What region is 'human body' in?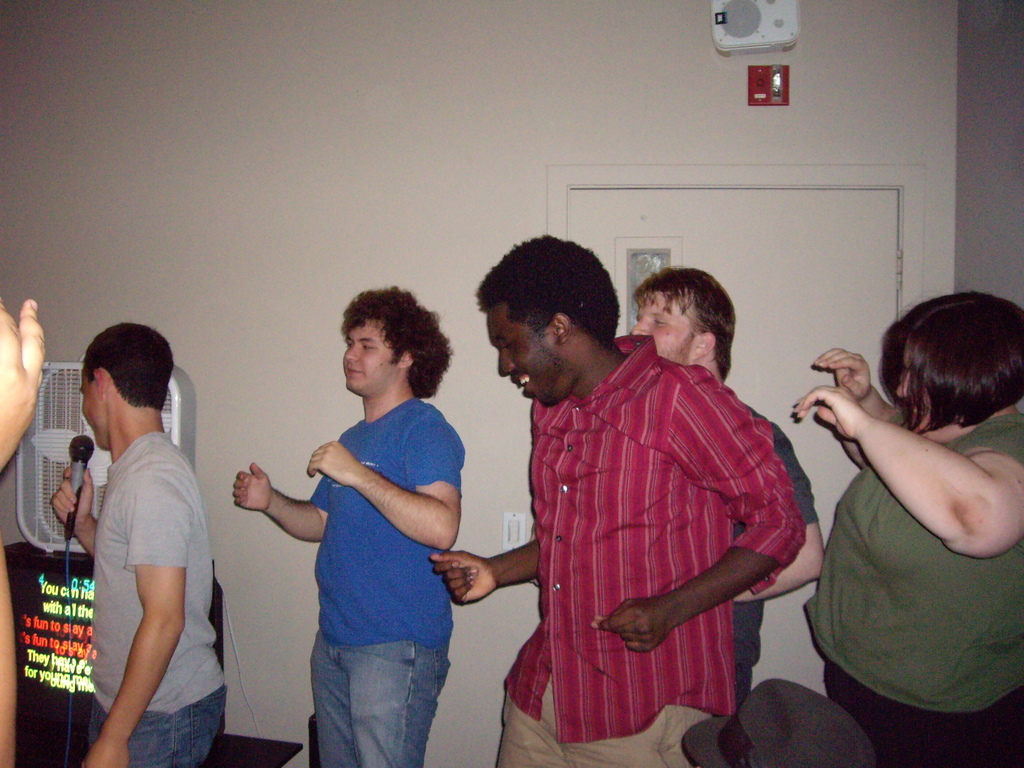
l=233, t=282, r=461, b=767.
